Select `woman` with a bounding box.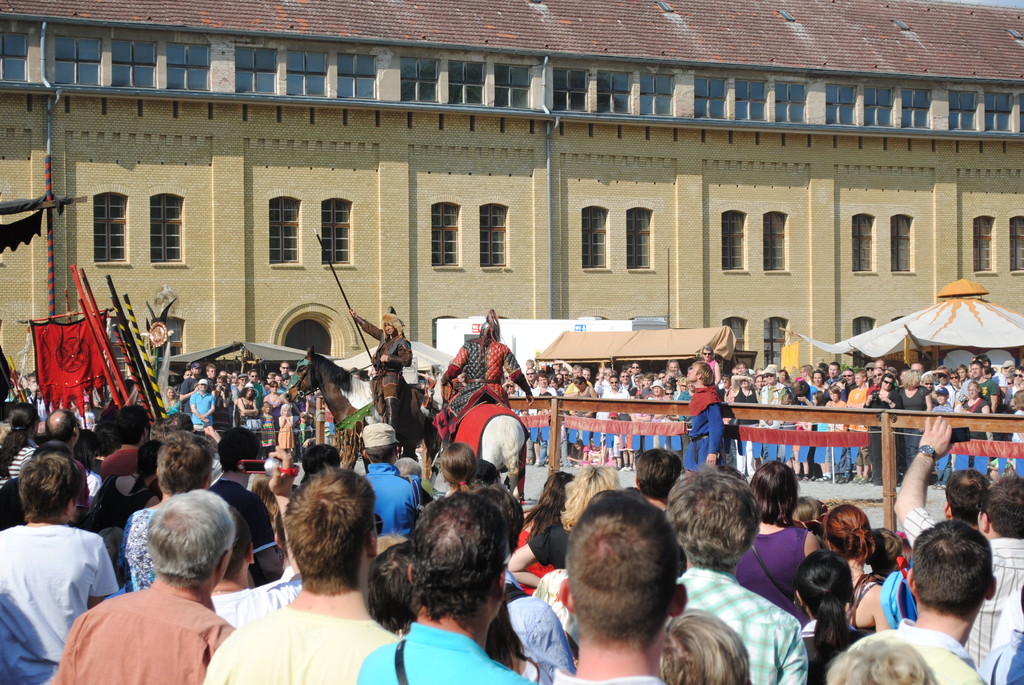
<region>260, 381, 291, 432</region>.
